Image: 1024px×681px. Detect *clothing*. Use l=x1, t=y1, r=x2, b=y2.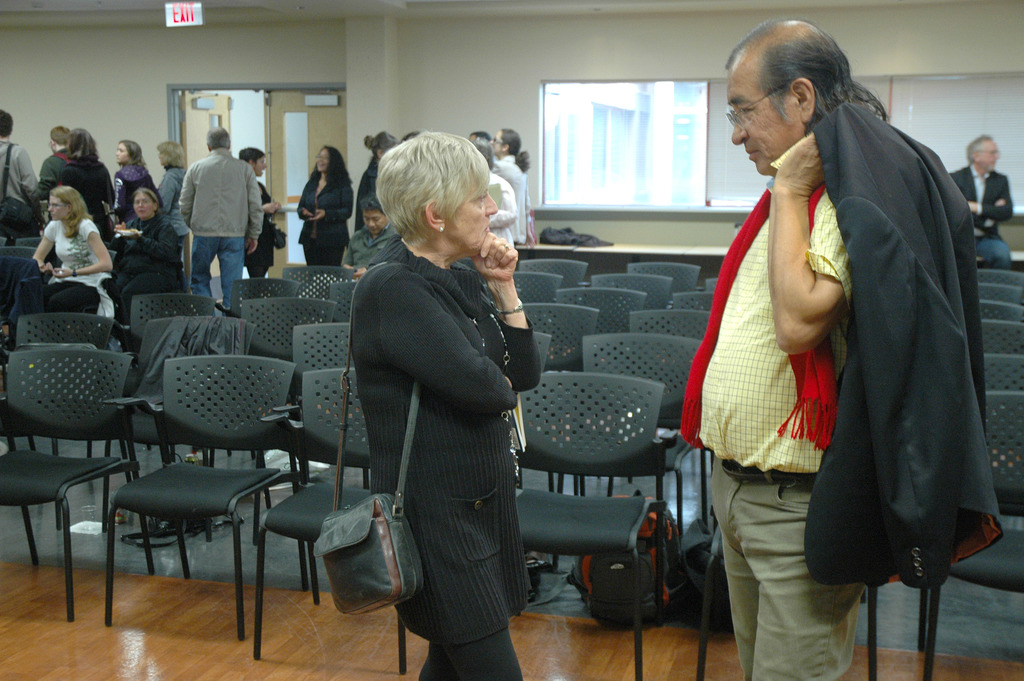
l=110, t=209, r=189, b=315.
